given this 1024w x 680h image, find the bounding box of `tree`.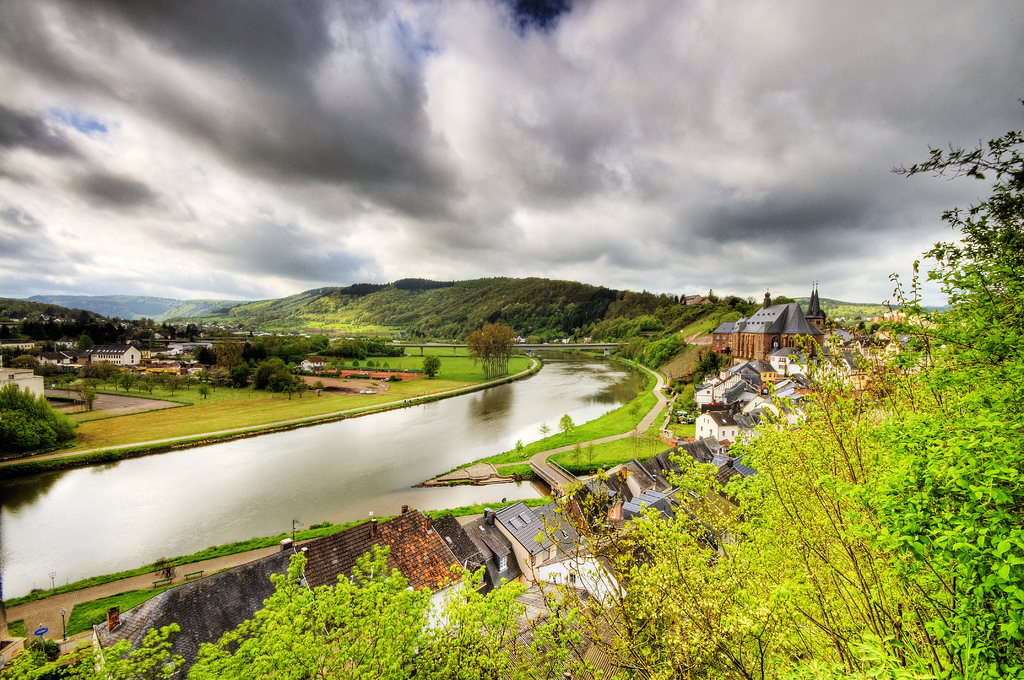
0,372,77,463.
